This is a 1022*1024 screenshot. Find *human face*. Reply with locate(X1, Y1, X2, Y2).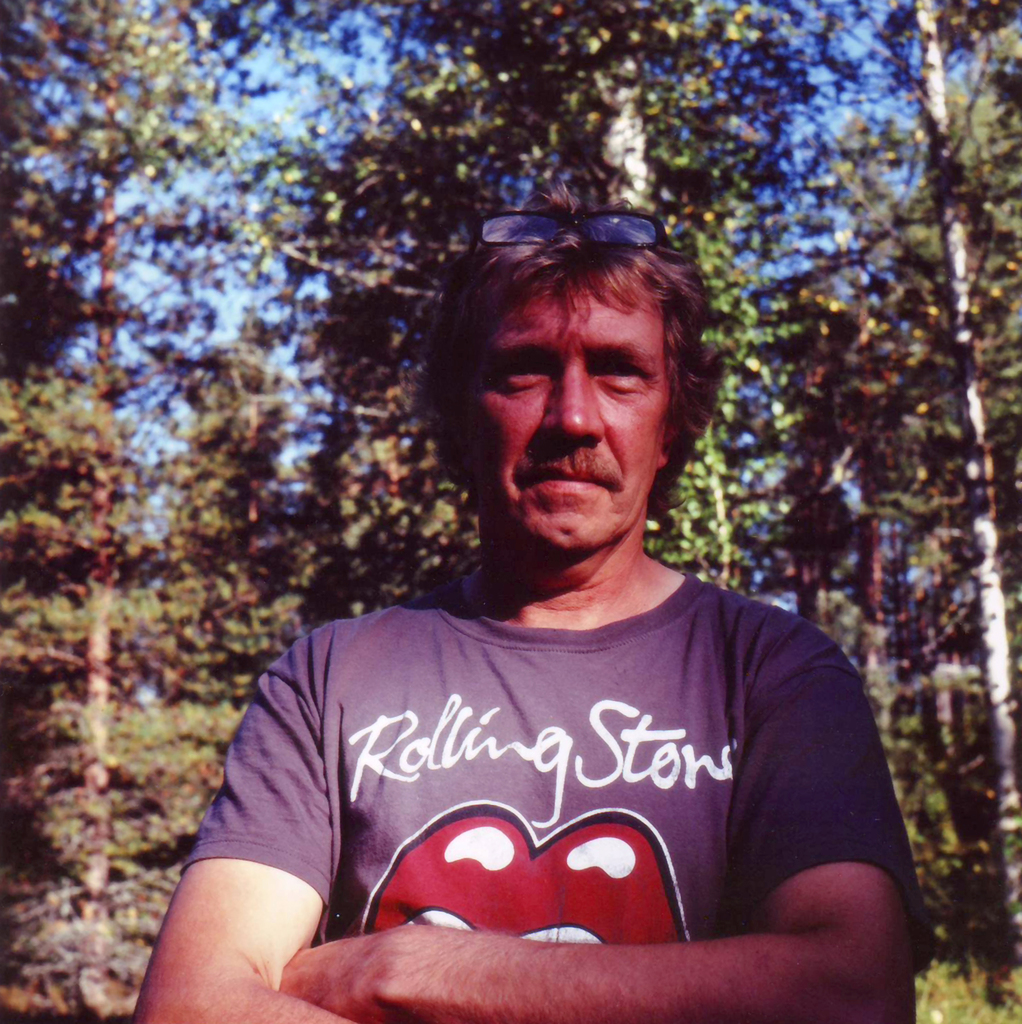
locate(467, 287, 672, 559).
